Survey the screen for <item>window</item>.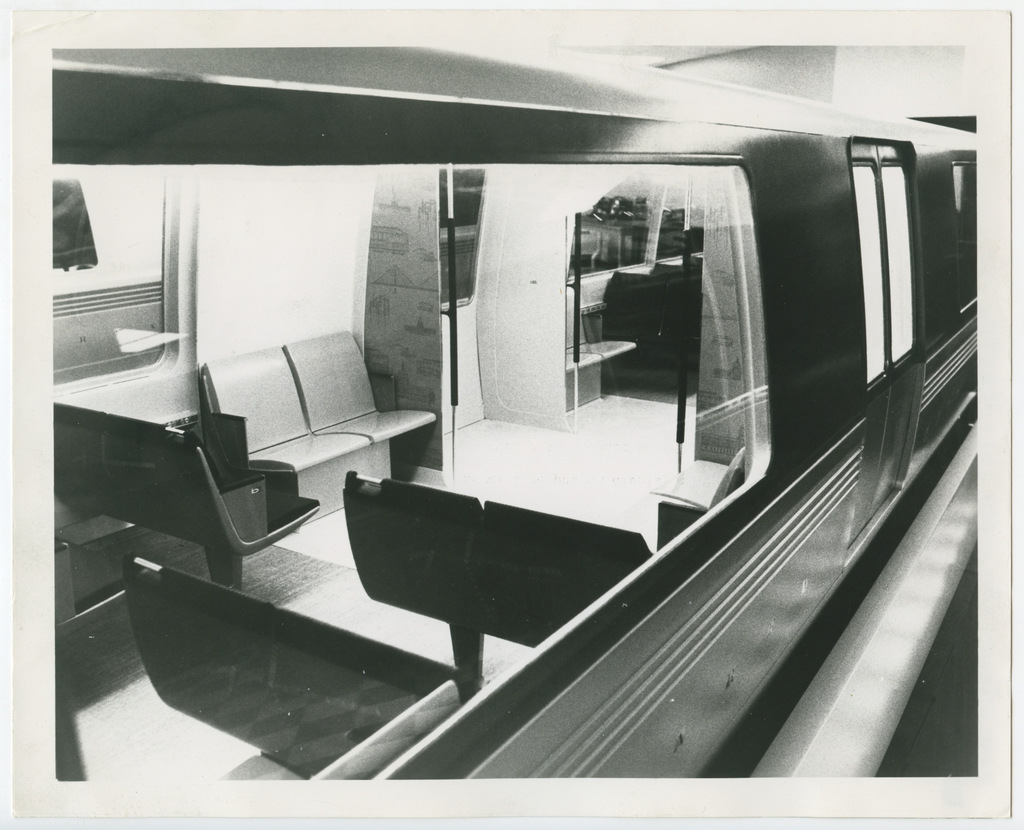
Survey found: left=24, top=156, right=736, bottom=780.
